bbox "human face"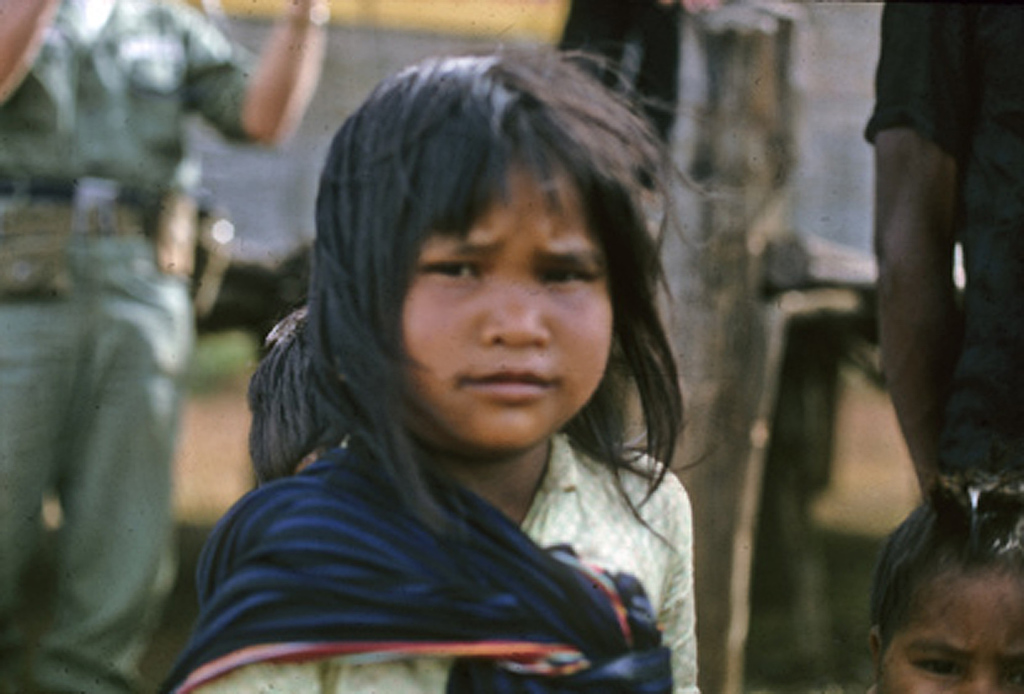
878:569:1023:693
